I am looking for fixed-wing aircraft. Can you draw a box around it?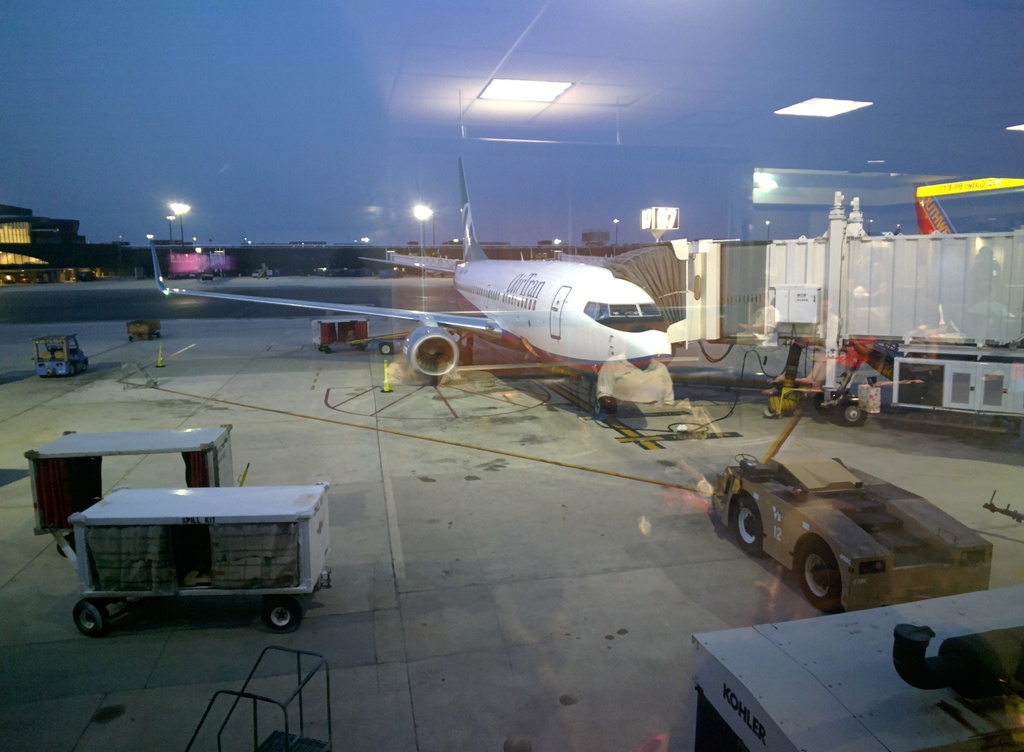
Sure, the bounding box is [left=144, top=157, right=670, bottom=395].
